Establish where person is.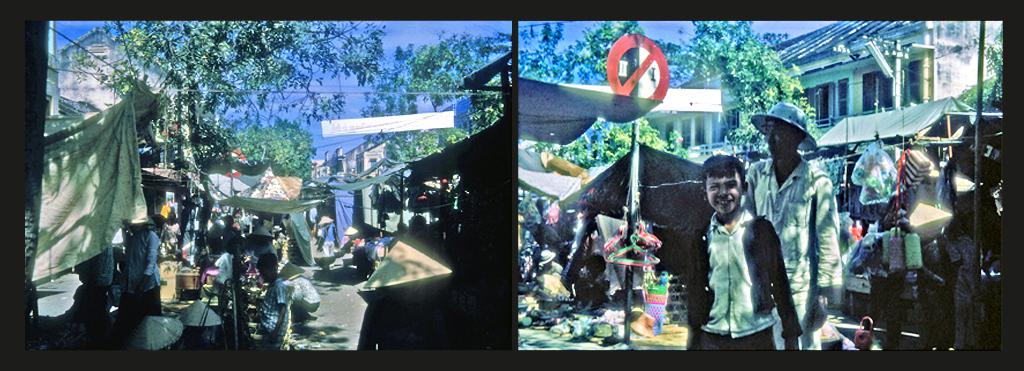
Established at <region>609, 154, 800, 363</region>.
